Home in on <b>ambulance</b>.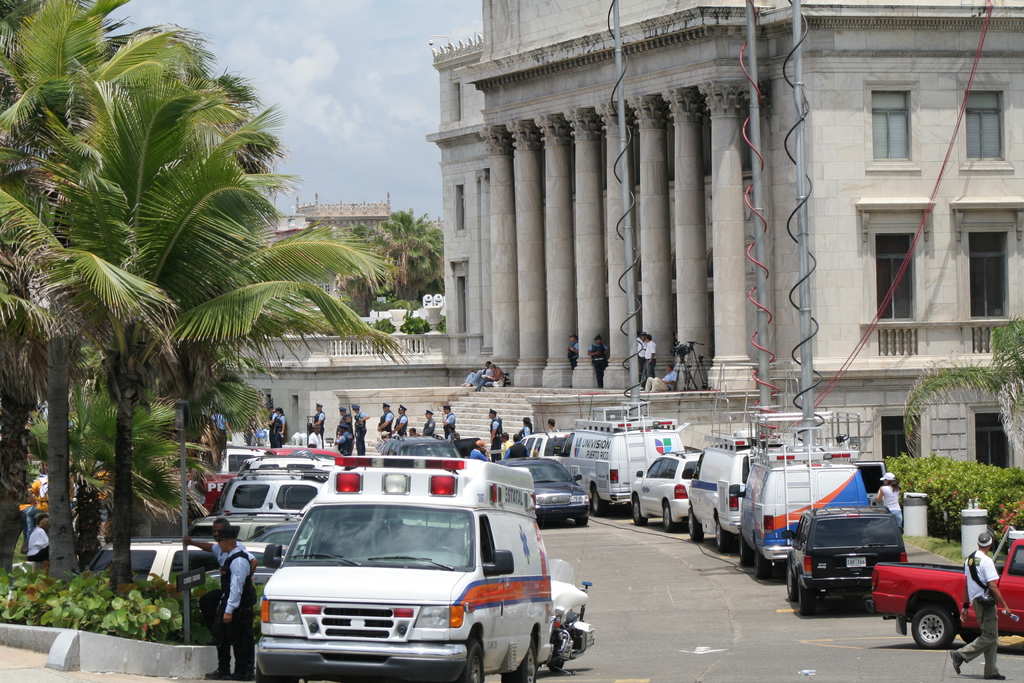
Homed in at x1=731, y1=444, x2=894, y2=582.
